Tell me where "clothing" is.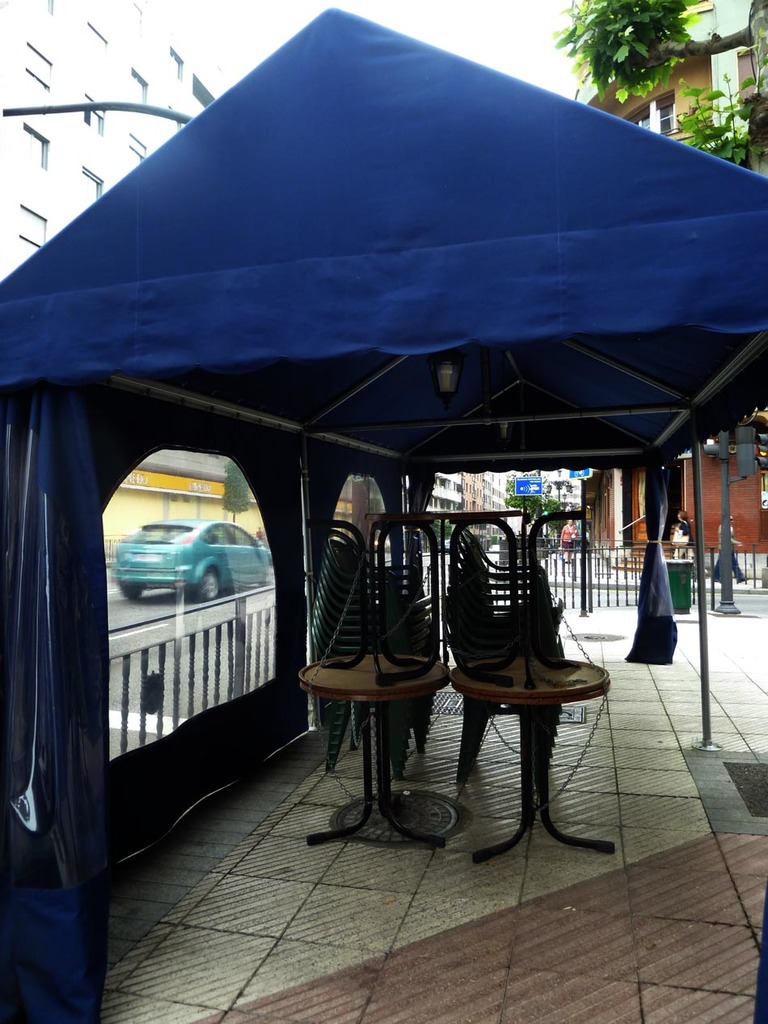
"clothing" is at select_region(559, 524, 576, 555).
